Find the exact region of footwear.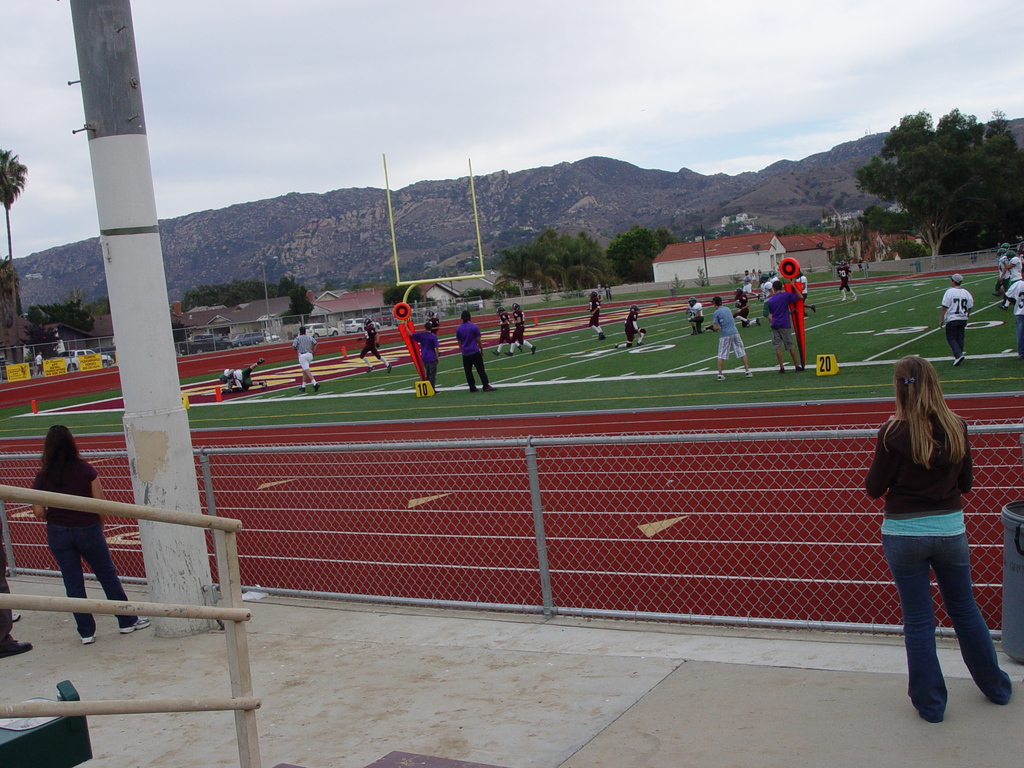
Exact region: select_region(492, 346, 500, 356).
